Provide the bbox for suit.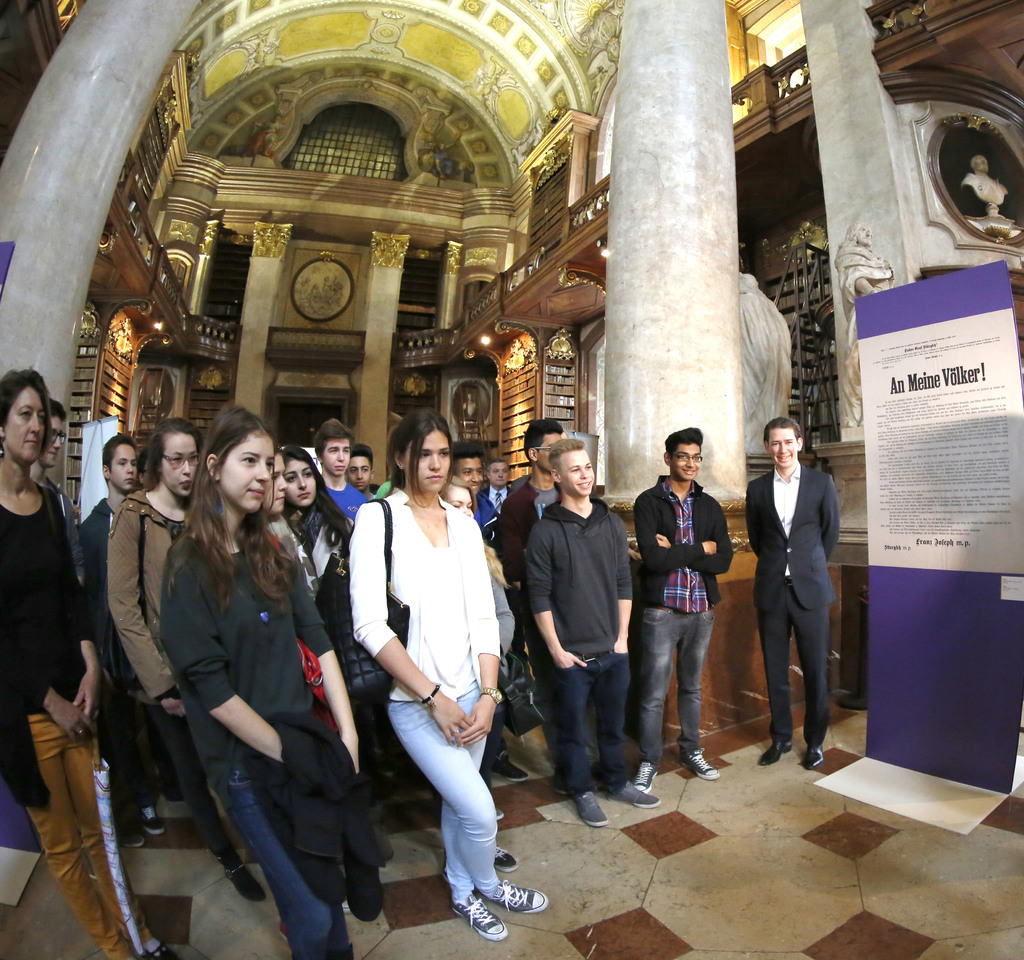
left=746, top=432, right=854, bottom=776.
